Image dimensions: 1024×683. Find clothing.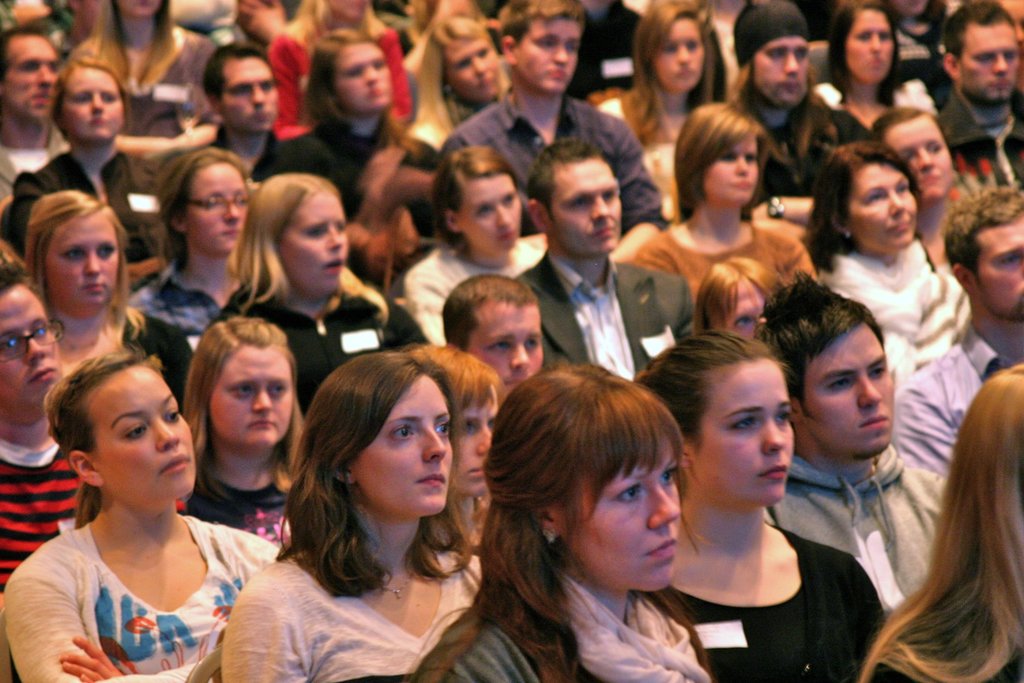
Rect(298, 122, 435, 225).
